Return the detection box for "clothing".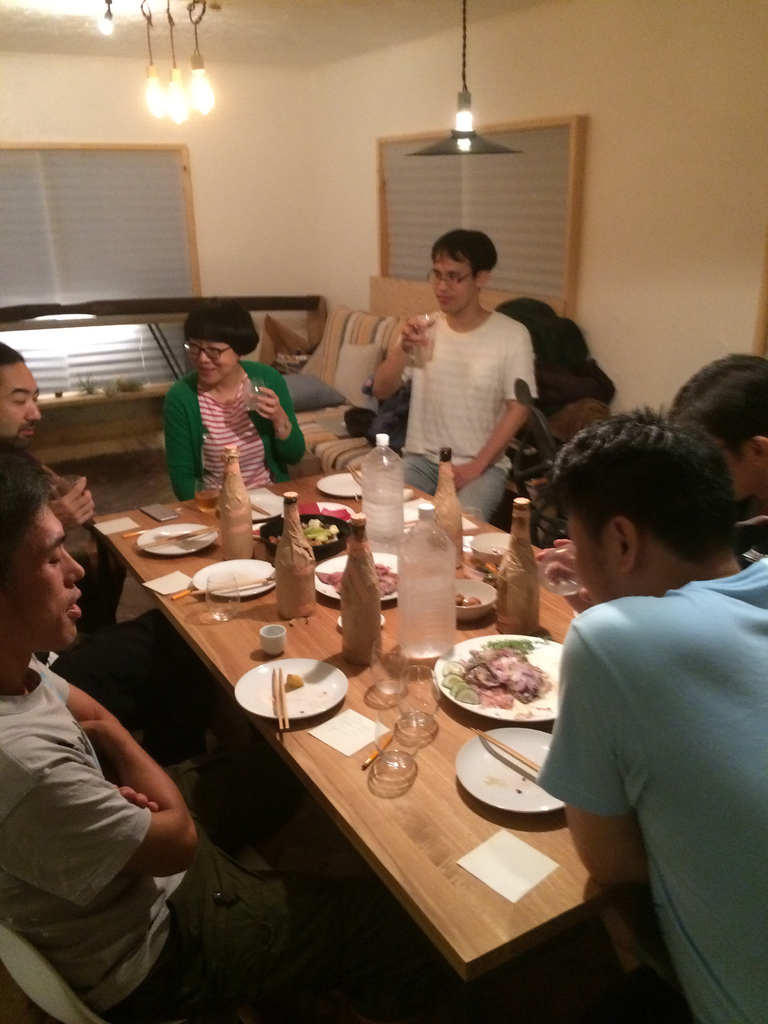
bbox=[167, 355, 308, 495].
